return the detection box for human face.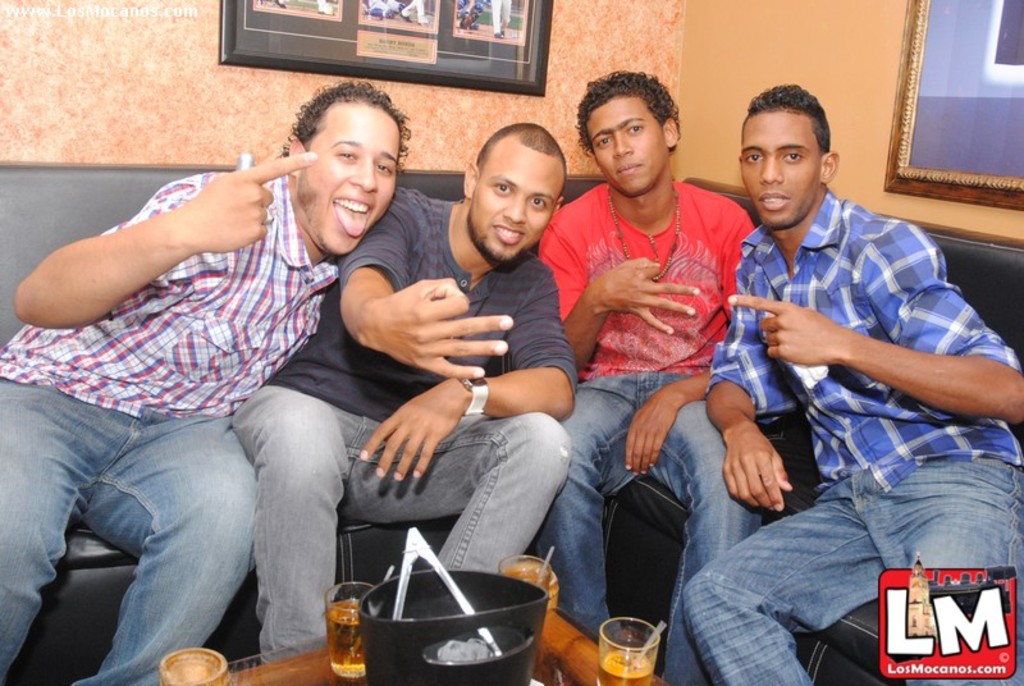
<box>740,116,820,224</box>.
